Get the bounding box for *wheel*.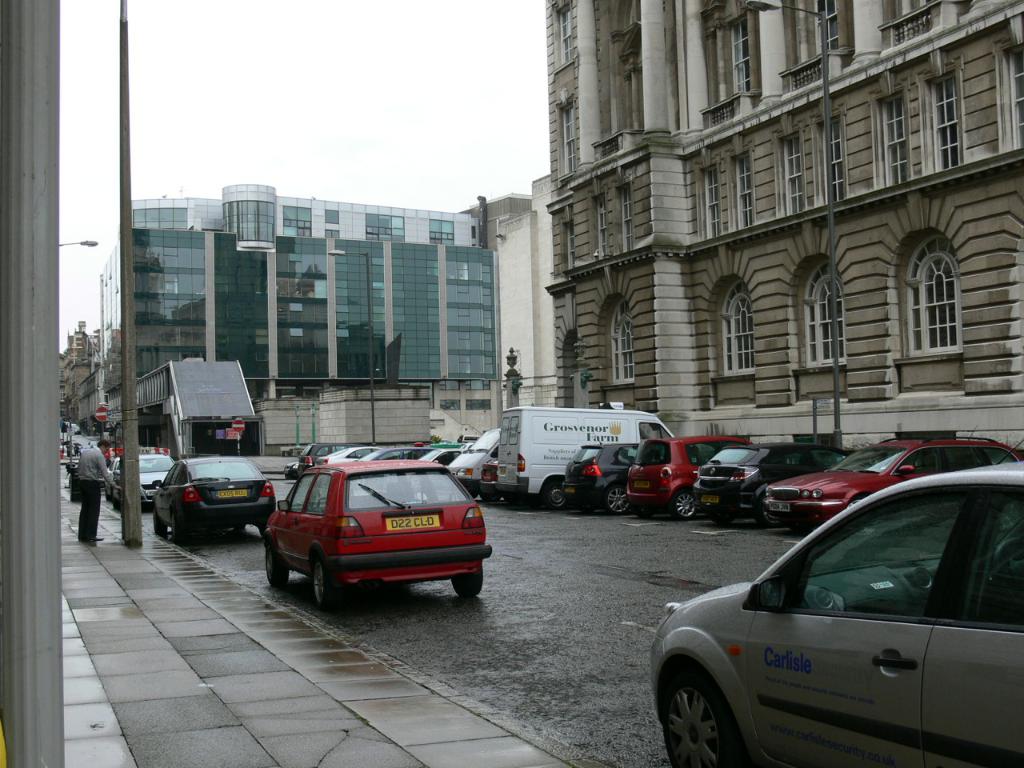
detection(155, 511, 167, 534).
